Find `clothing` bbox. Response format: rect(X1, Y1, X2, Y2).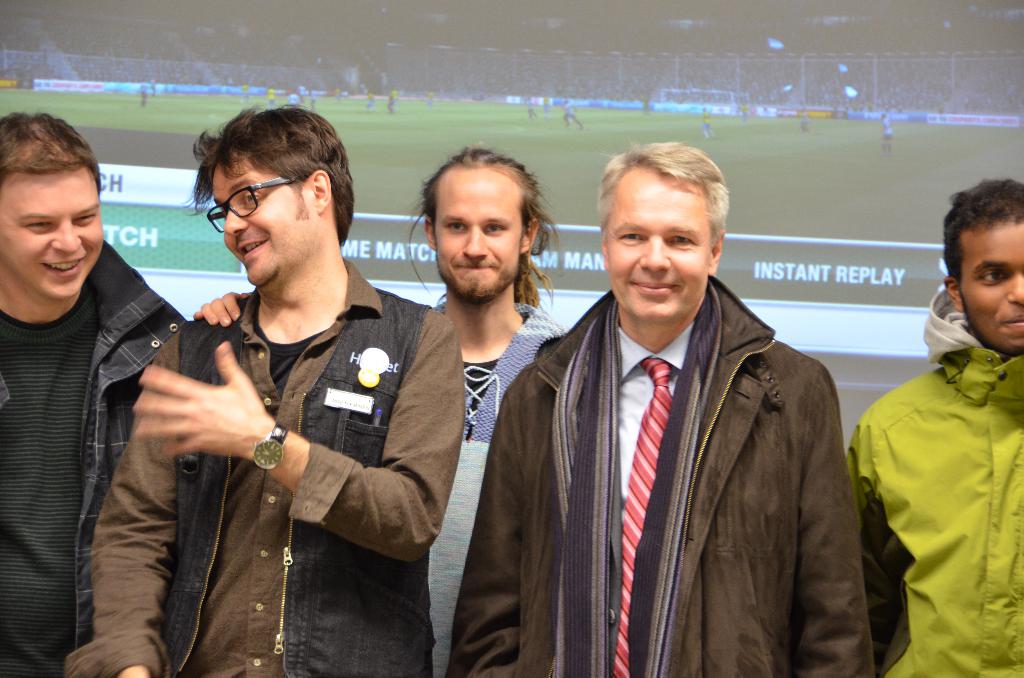
rect(449, 273, 874, 677).
